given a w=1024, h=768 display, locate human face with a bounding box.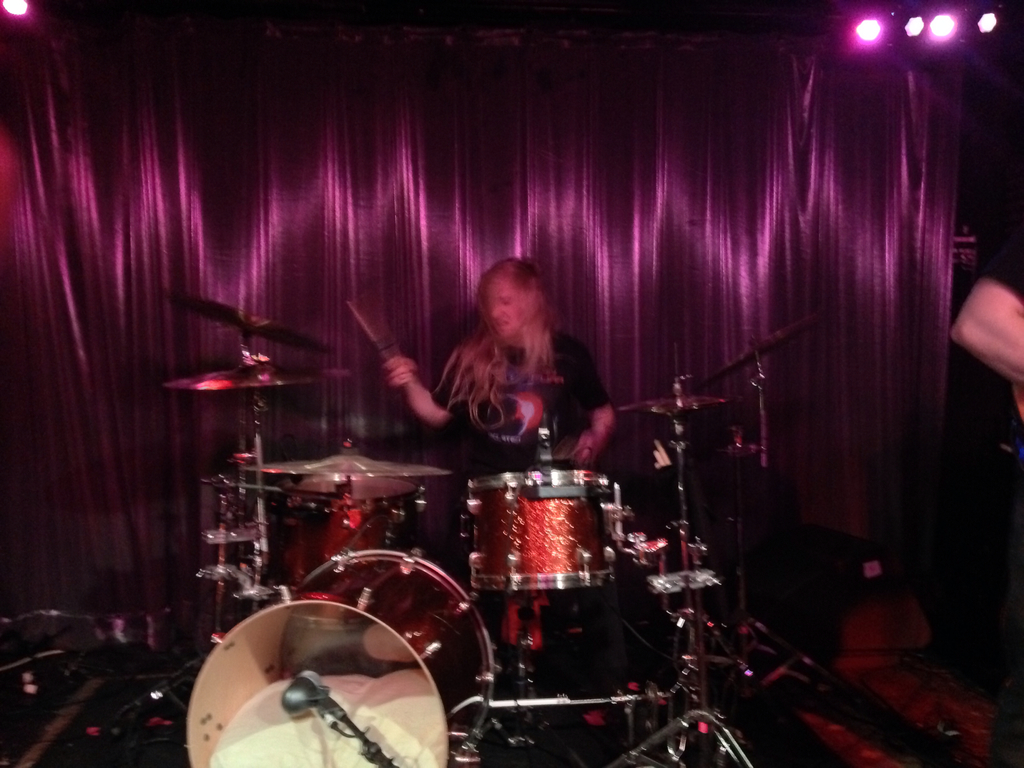
Located: {"left": 492, "top": 289, "right": 522, "bottom": 339}.
